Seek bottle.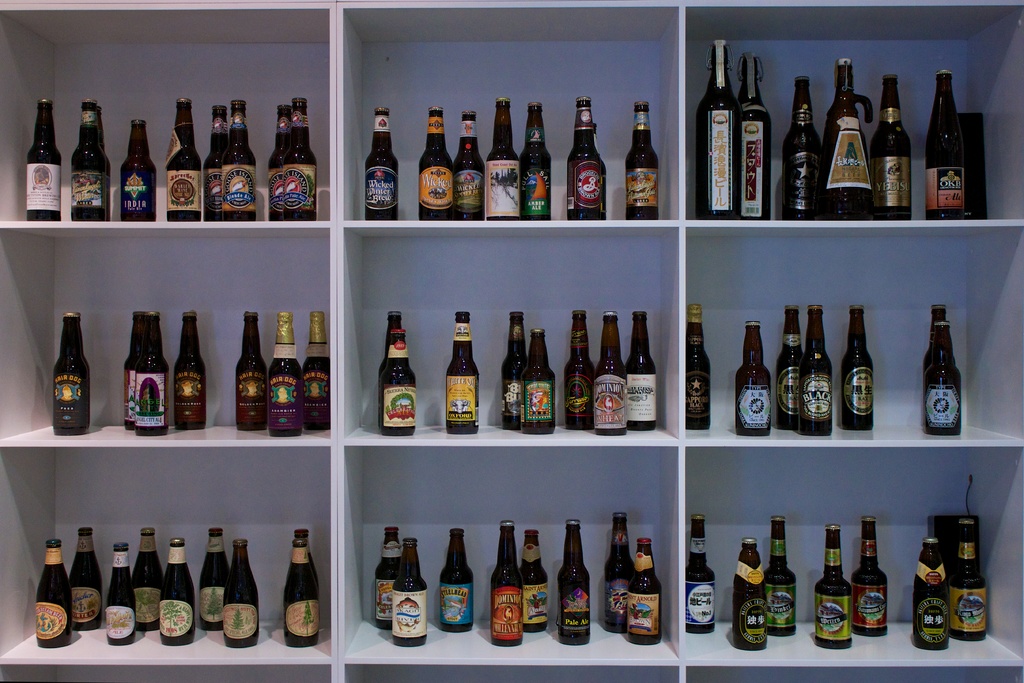
(x1=911, y1=538, x2=952, y2=652).
